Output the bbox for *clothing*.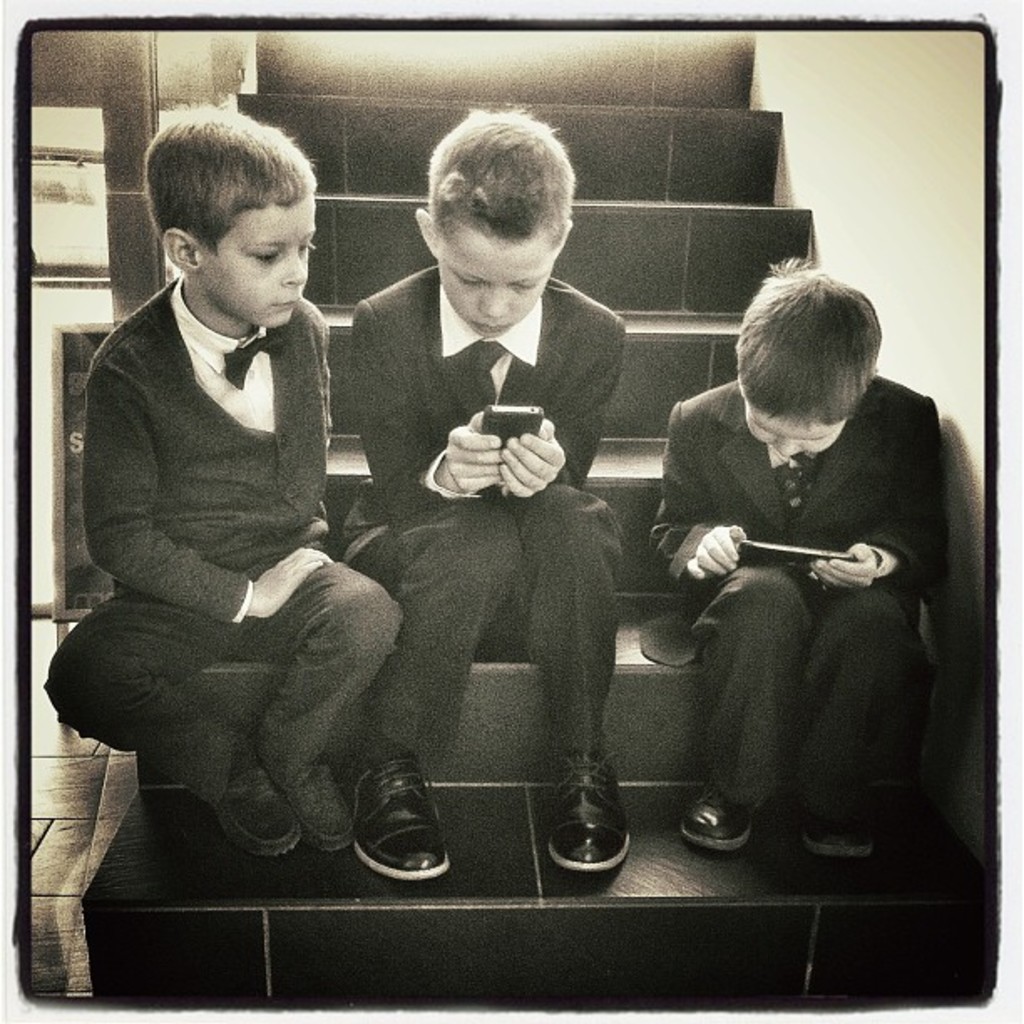
box(646, 373, 952, 813).
